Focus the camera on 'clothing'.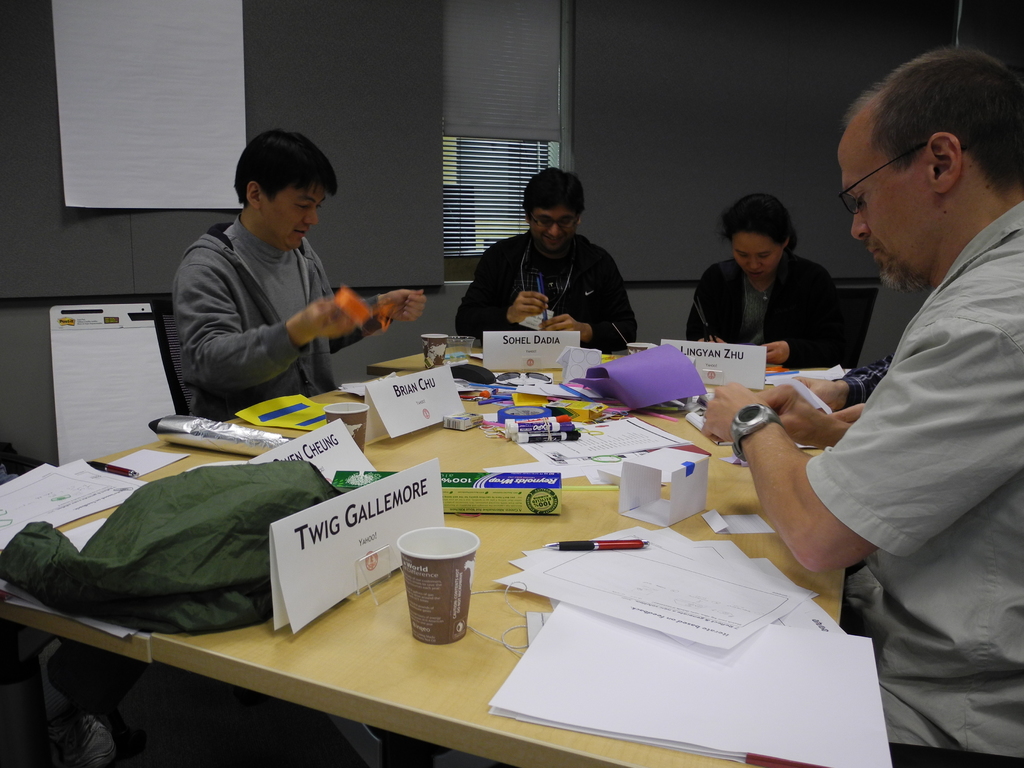
Focus region: (x1=168, y1=212, x2=367, y2=424).
